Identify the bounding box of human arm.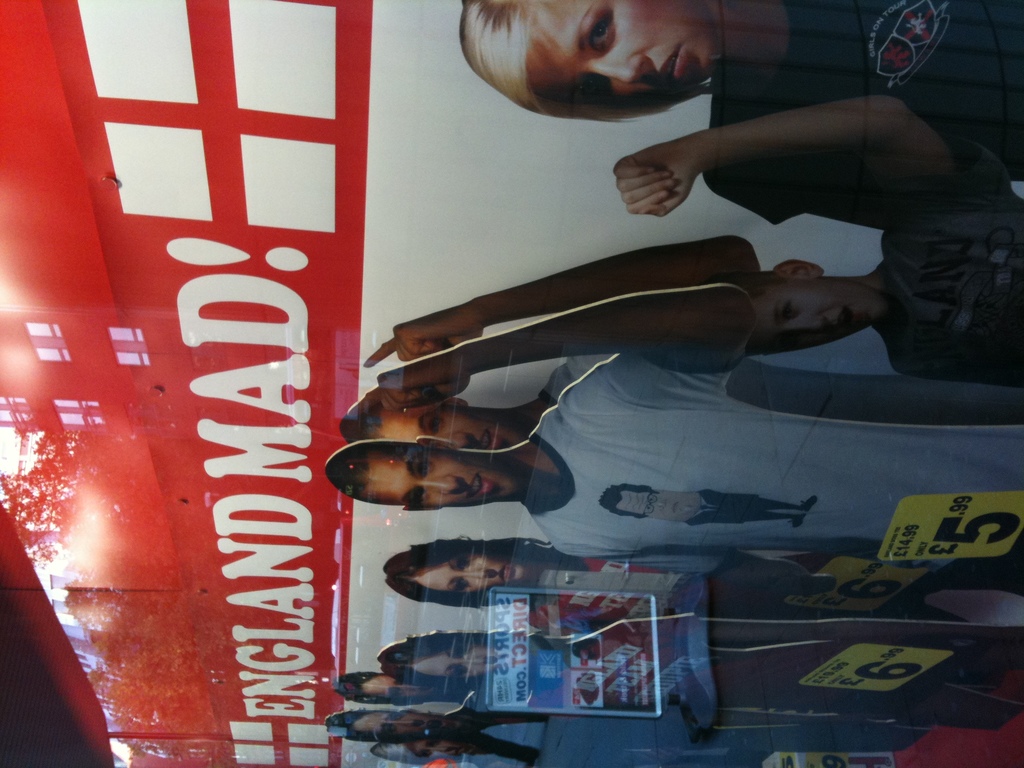
(x1=619, y1=87, x2=959, y2=218).
